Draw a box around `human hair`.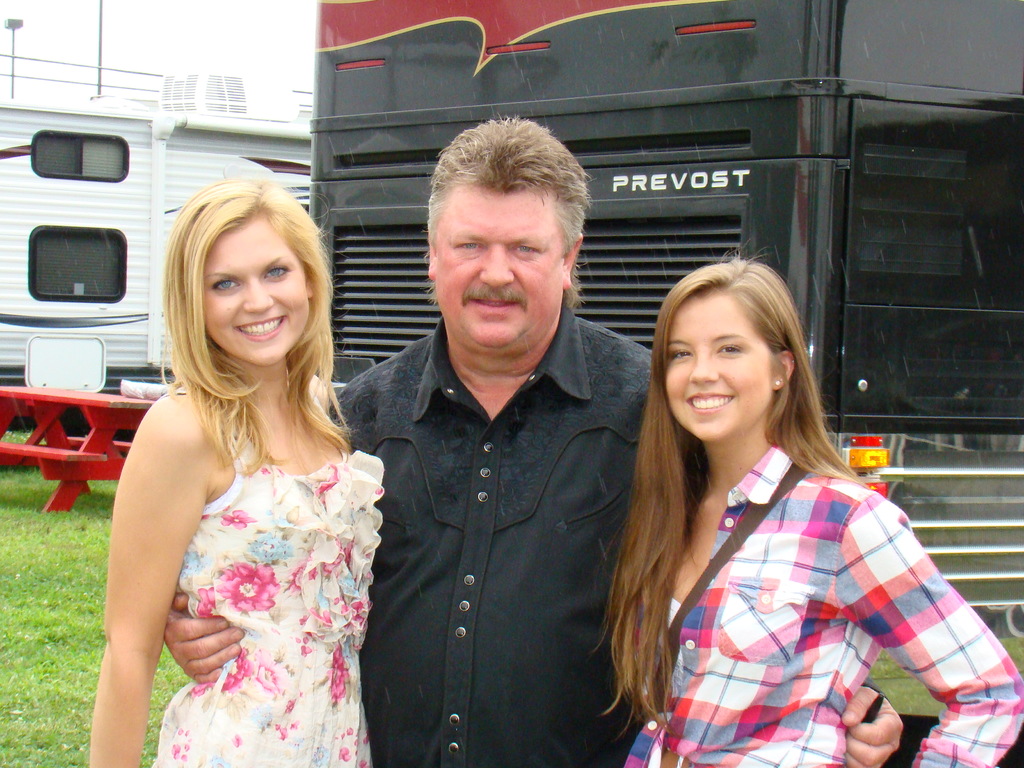
detection(621, 246, 896, 657).
